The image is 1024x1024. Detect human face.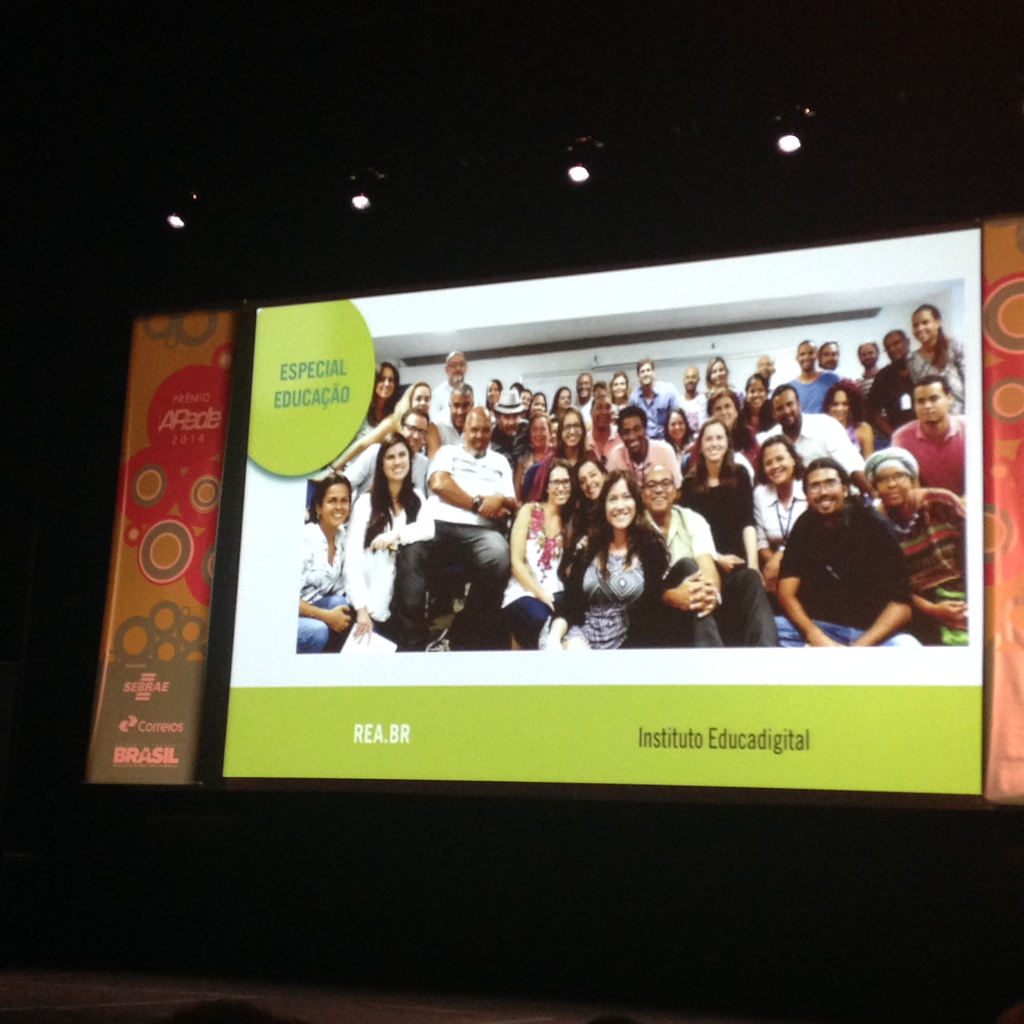
Detection: [left=884, top=334, right=908, bottom=362].
